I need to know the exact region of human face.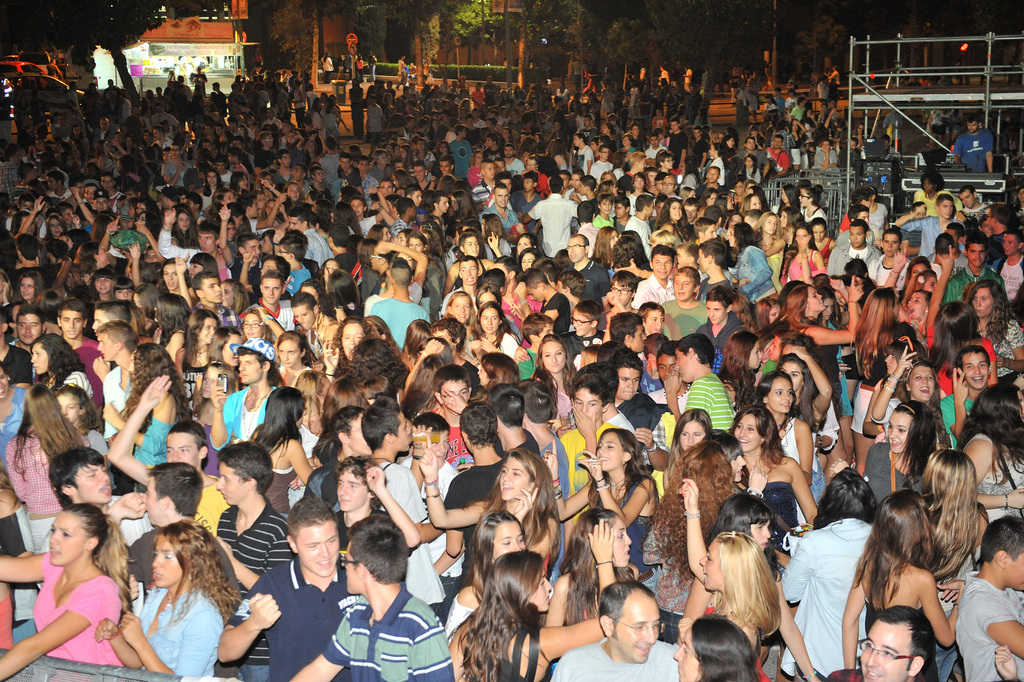
Region: [x1=141, y1=481, x2=163, y2=528].
